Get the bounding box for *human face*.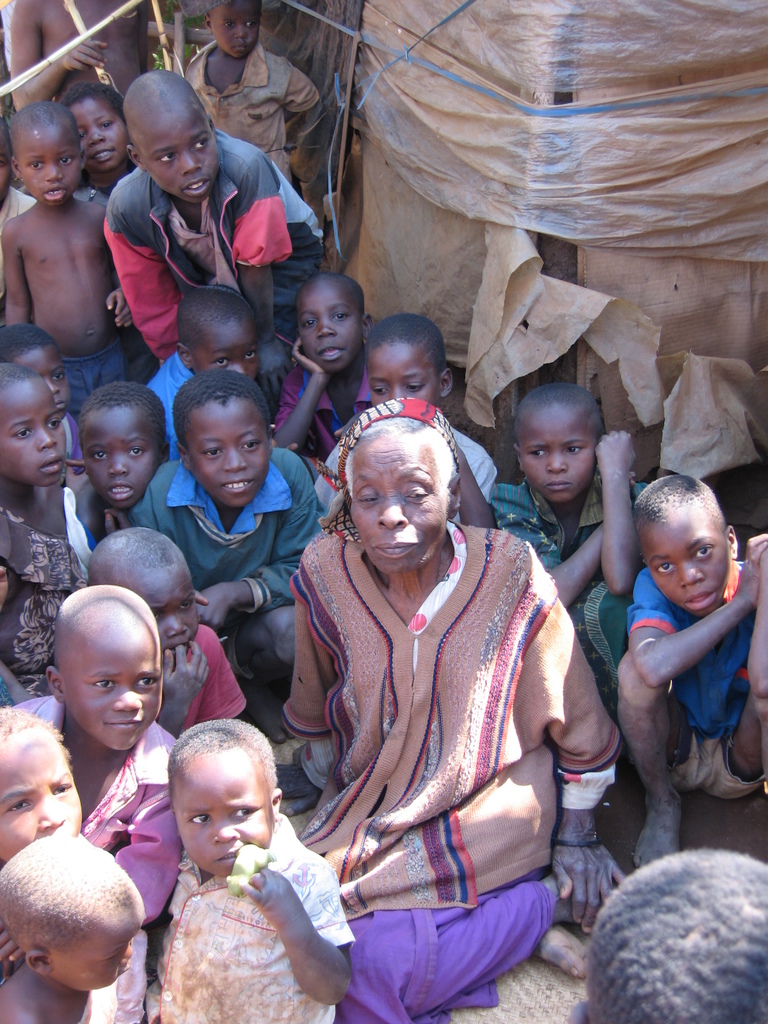
x1=191, y1=323, x2=260, y2=371.
